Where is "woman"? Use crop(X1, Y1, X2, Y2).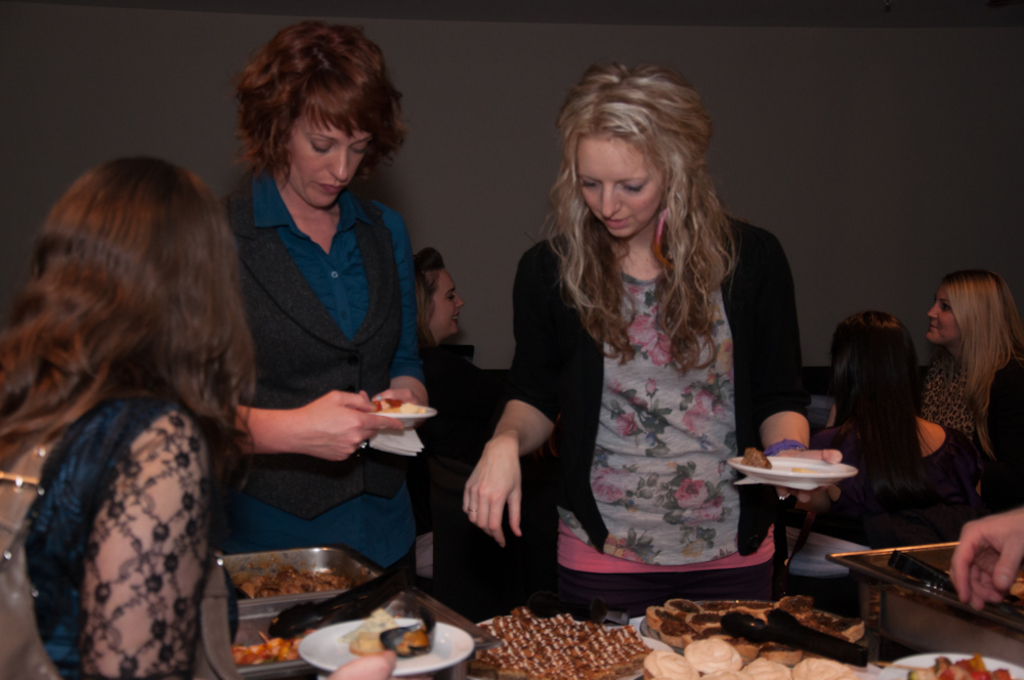
crop(415, 249, 504, 487).
